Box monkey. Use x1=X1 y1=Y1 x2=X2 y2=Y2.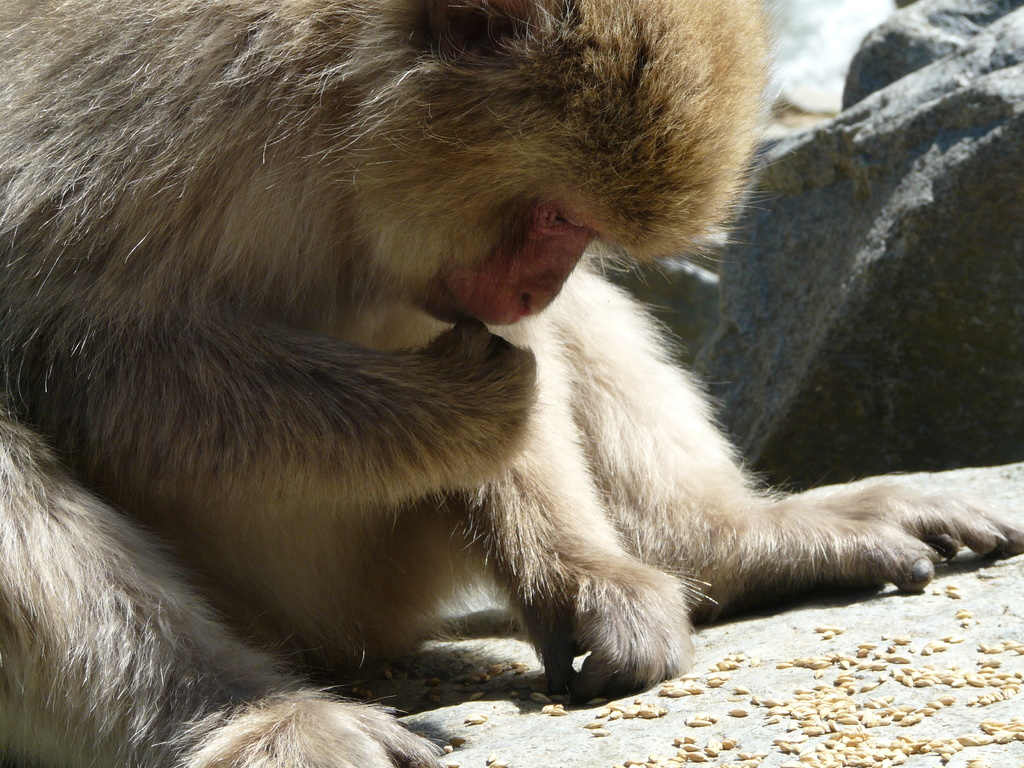
x1=0 y1=0 x2=1023 y2=767.
